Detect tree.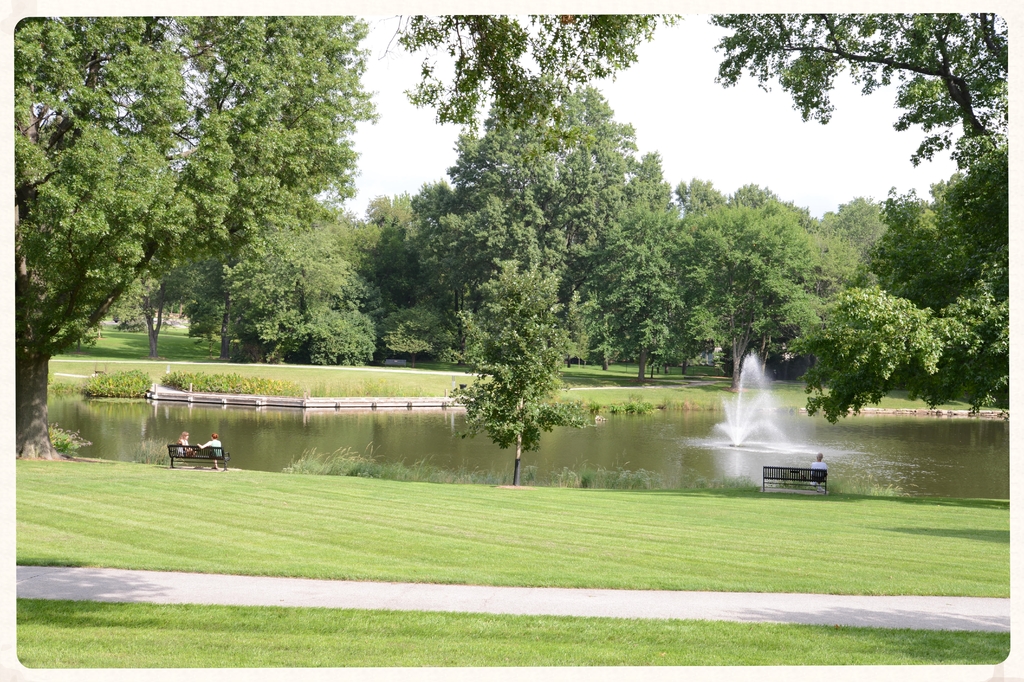
Detected at <box>707,10,1012,142</box>.
